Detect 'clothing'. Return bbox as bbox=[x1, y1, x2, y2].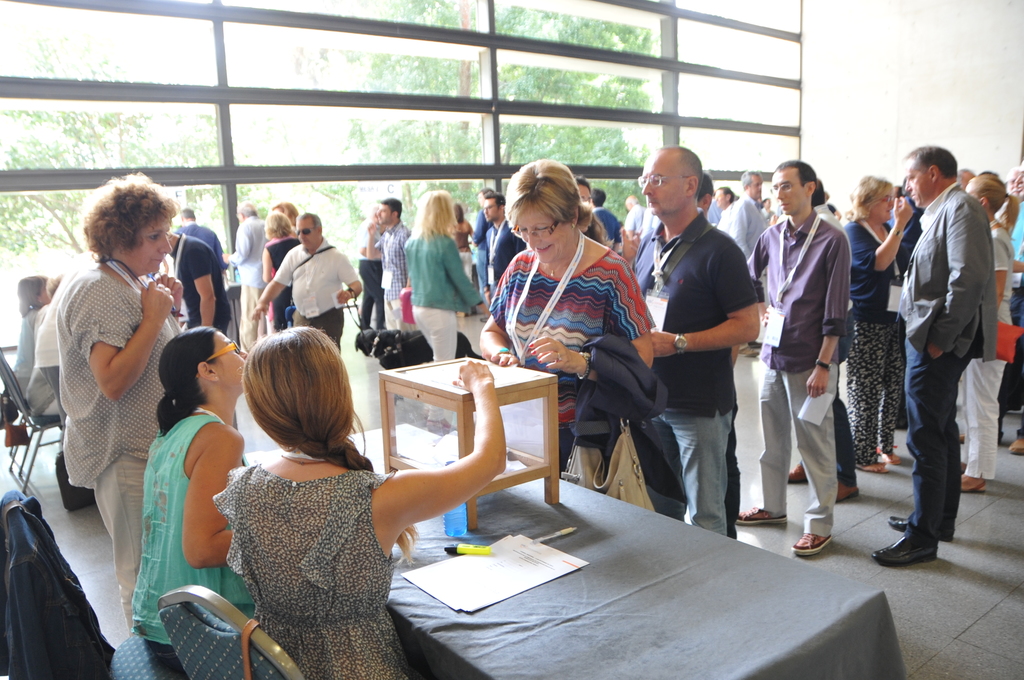
bbox=[261, 236, 296, 327].
